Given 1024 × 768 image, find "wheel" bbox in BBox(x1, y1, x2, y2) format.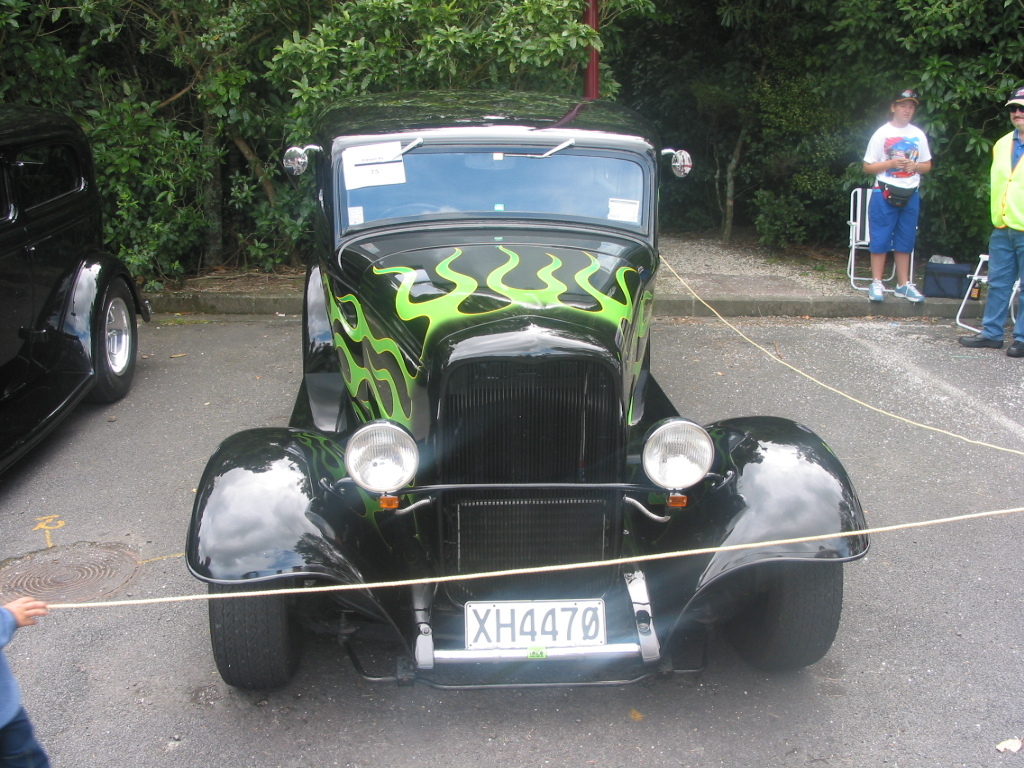
BBox(709, 564, 843, 675).
